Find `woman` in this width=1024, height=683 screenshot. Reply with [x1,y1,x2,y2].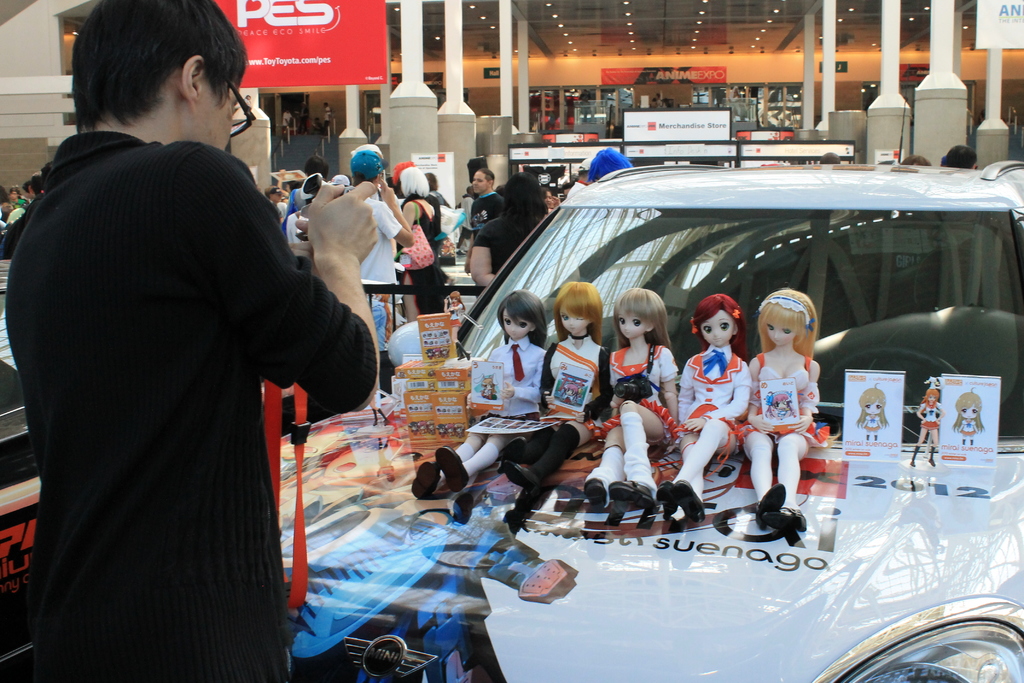
[397,167,442,326].
